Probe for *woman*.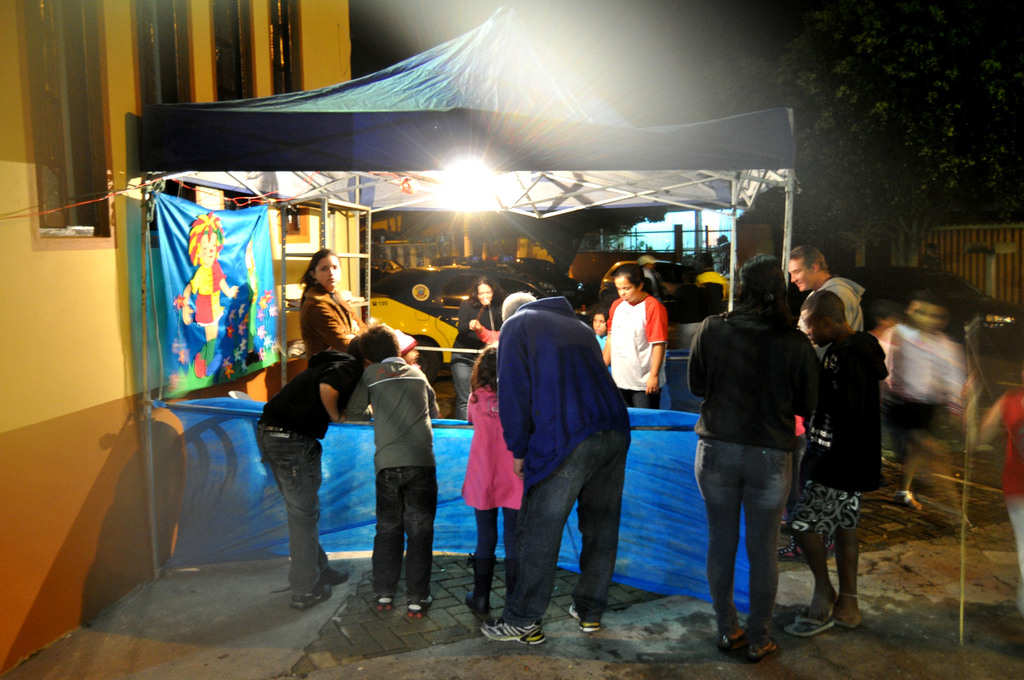
Probe result: 600,260,673,411.
